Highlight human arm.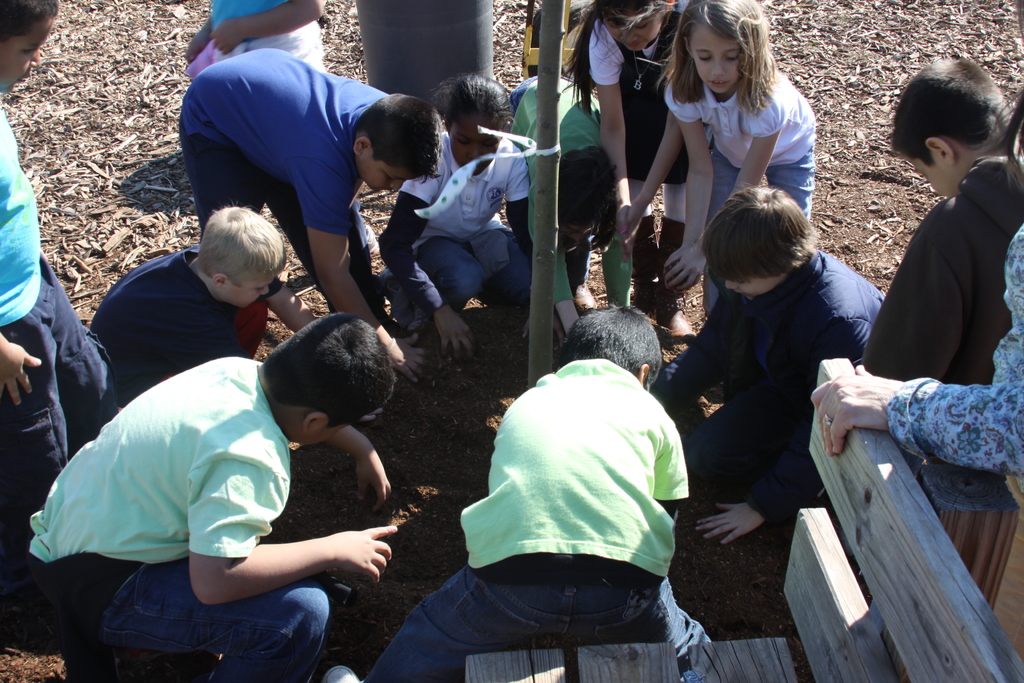
Highlighted region: <region>212, 0, 326, 54</region>.
